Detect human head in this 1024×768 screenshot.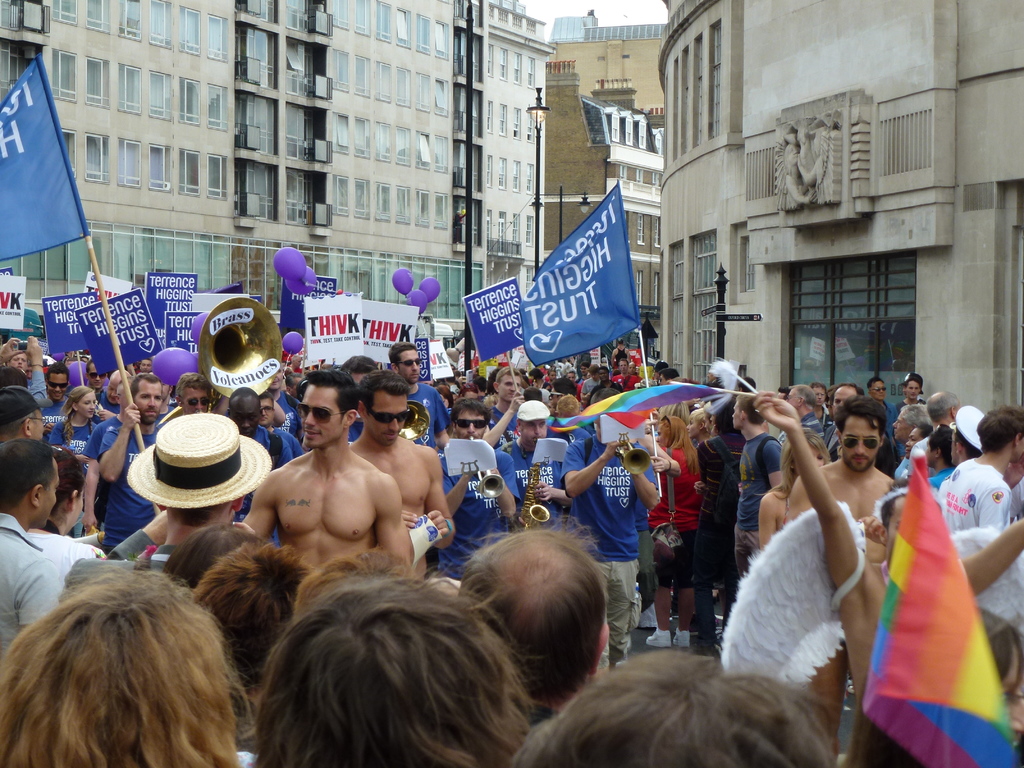
Detection: (x1=906, y1=421, x2=935, y2=454).
